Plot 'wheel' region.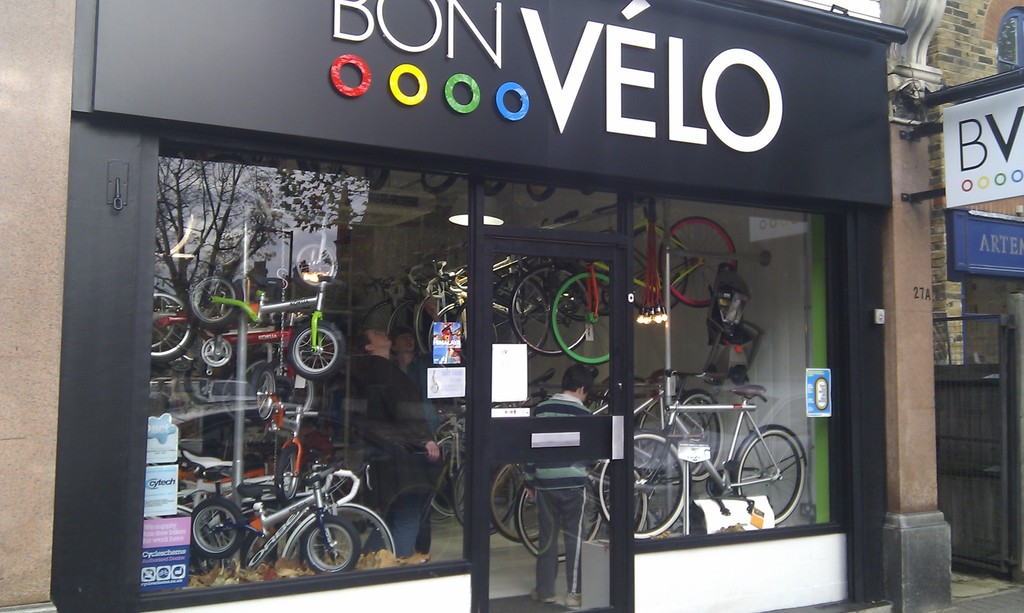
Plotted at <region>277, 522, 353, 584</region>.
